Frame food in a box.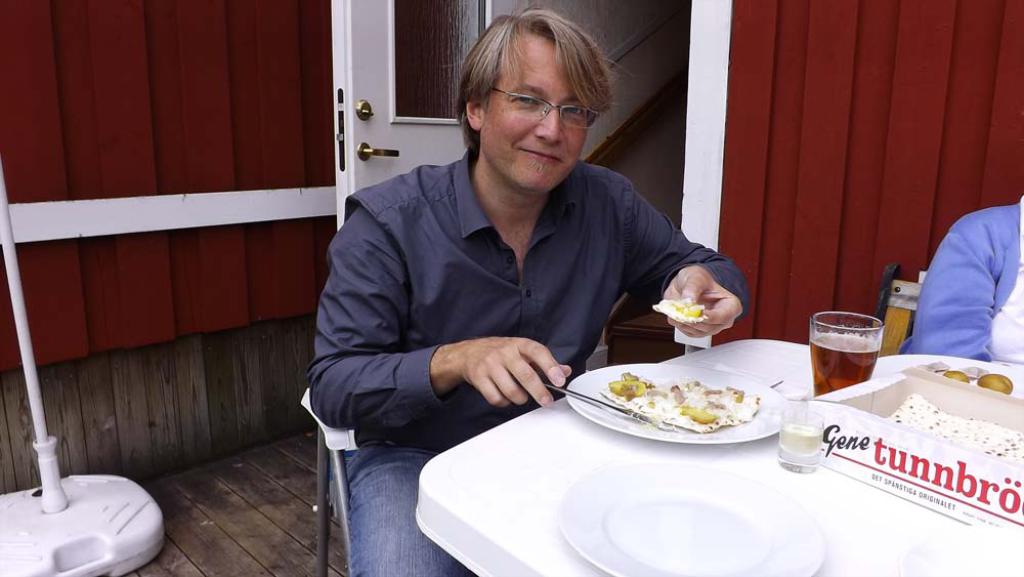
[649,295,709,324].
